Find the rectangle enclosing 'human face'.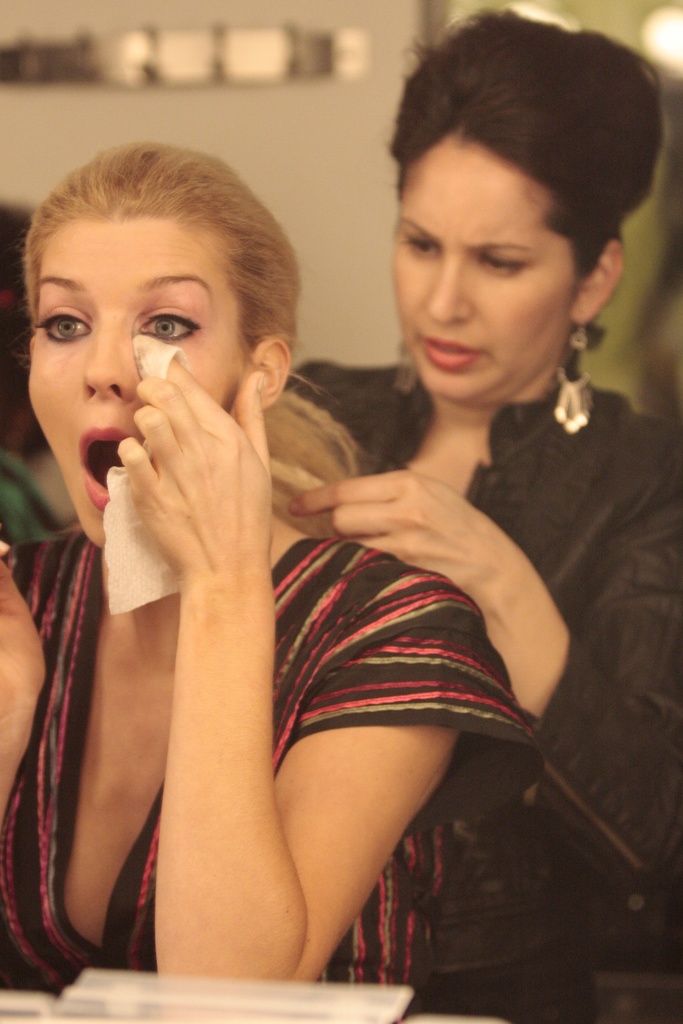
{"left": 397, "top": 141, "right": 575, "bottom": 407}.
